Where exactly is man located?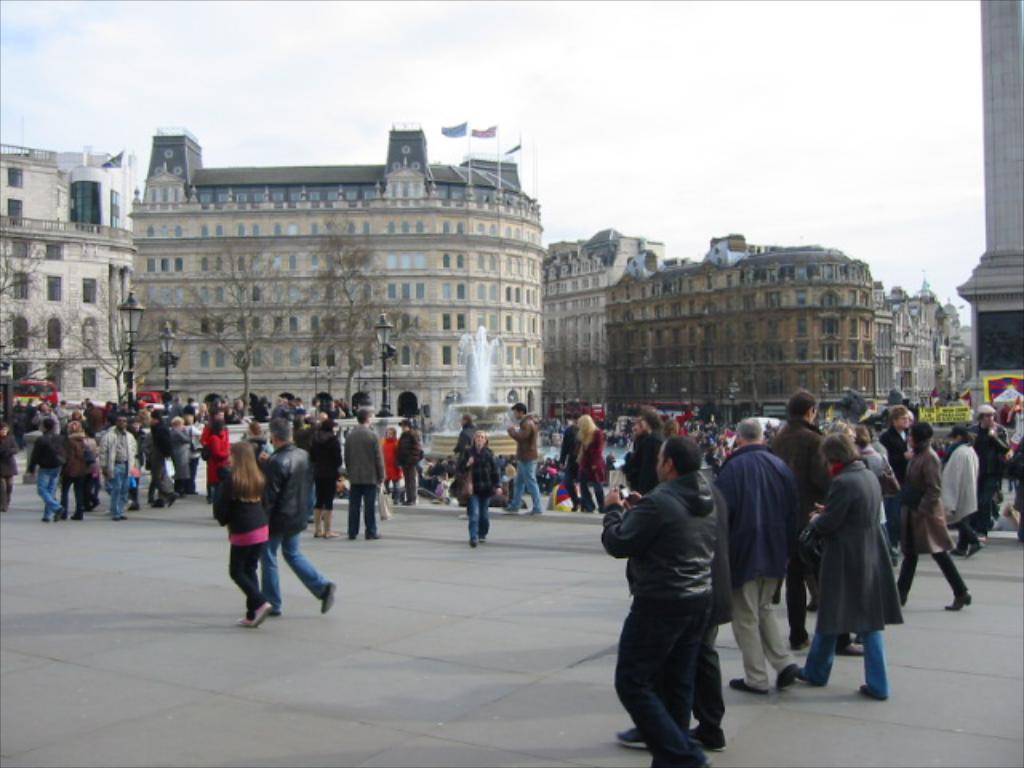
Its bounding box is 768,384,830,646.
